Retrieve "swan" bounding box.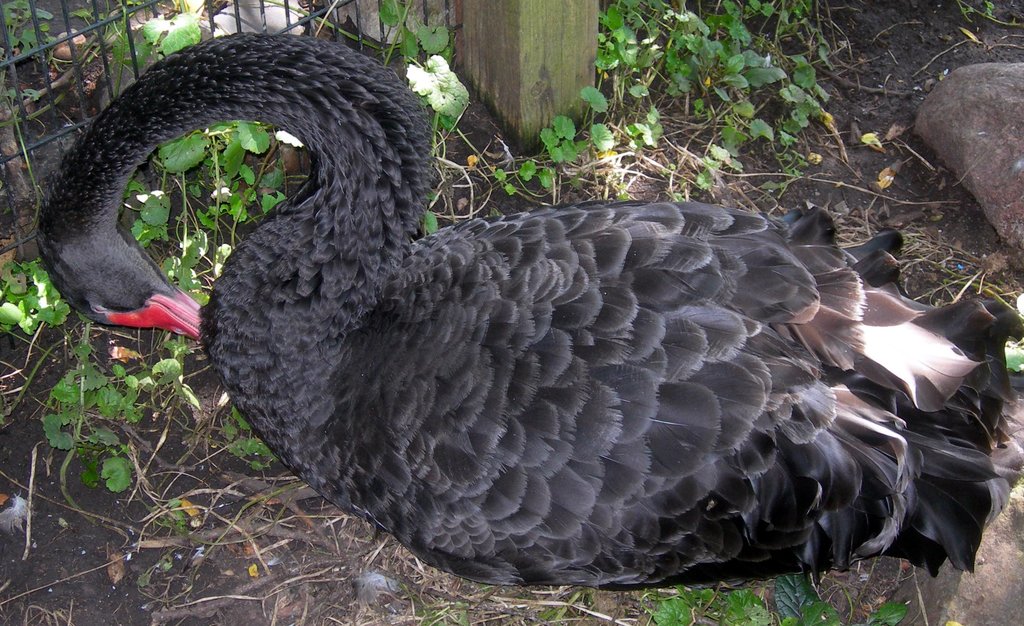
Bounding box: crop(33, 24, 1023, 590).
